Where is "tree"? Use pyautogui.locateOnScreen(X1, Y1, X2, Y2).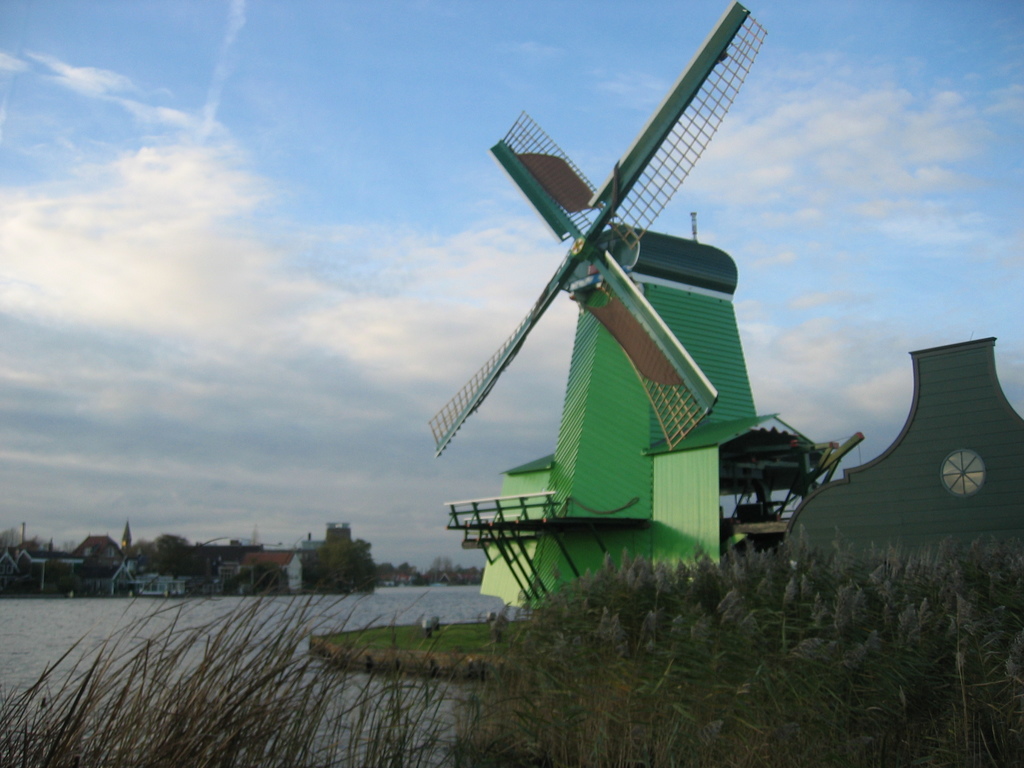
pyautogui.locateOnScreen(154, 527, 210, 584).
